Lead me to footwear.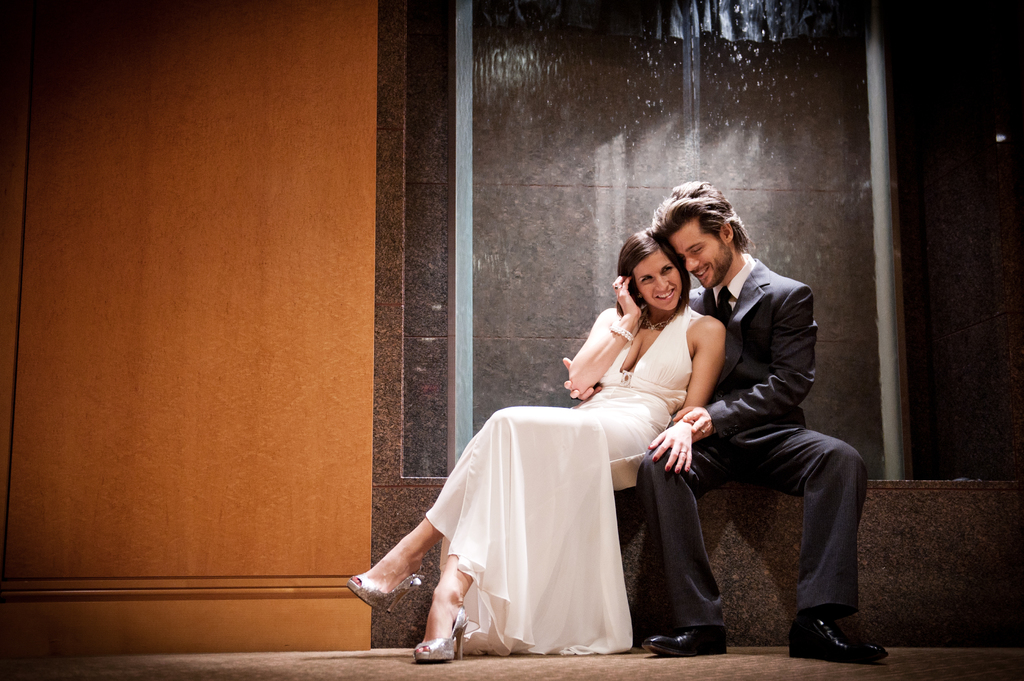
Lead to (786,614,885,656).
